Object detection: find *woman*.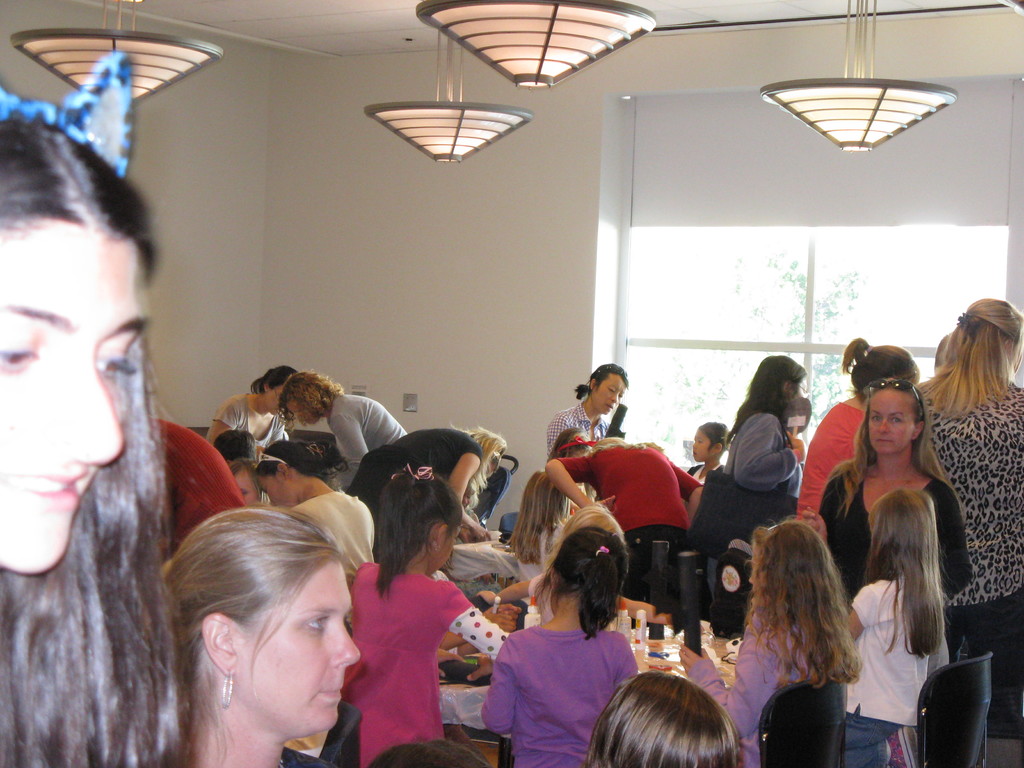
x1=544, y1=425, x2=704, y2=611.
